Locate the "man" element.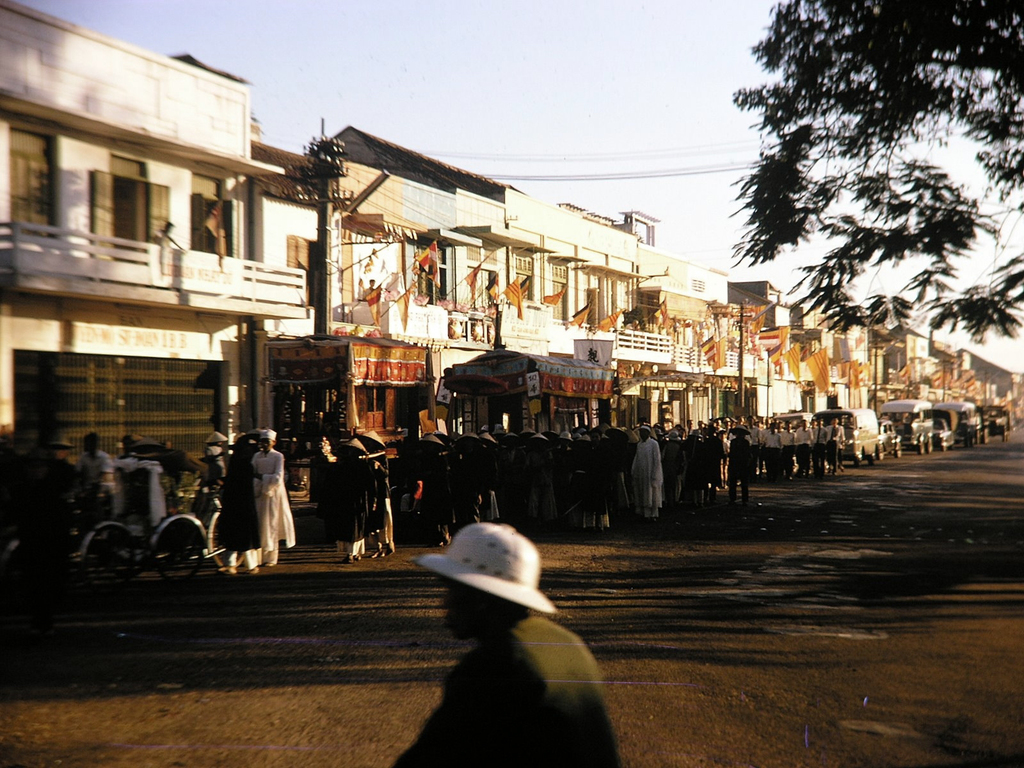
Element bbox: Rect(247, 420, 295, 562).
